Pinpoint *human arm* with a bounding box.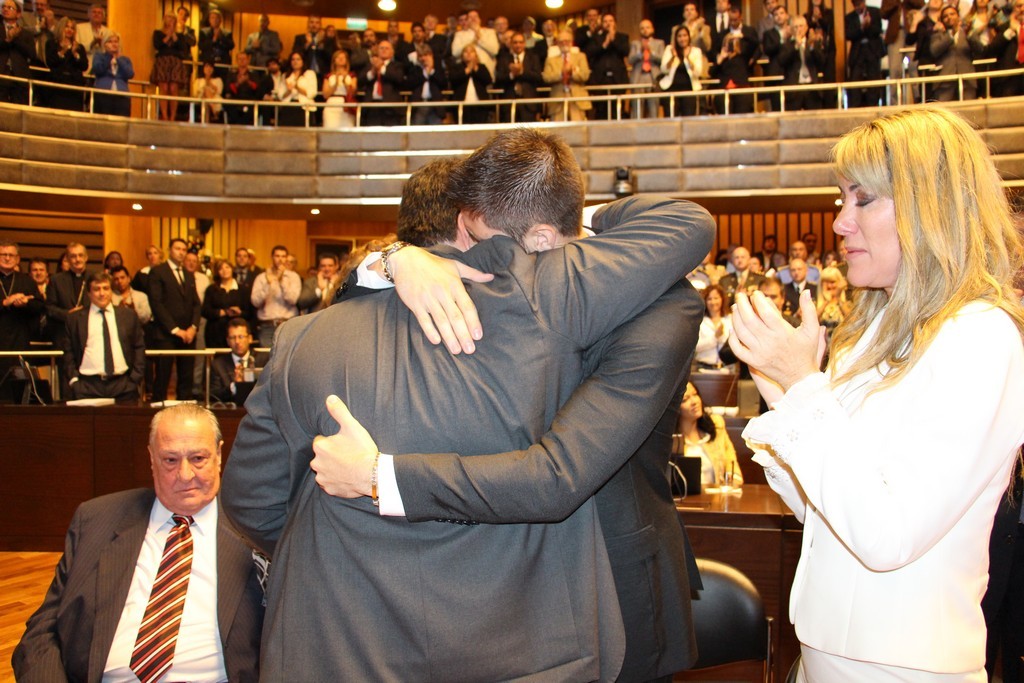
l=771, t=34, r=798, b=73.
